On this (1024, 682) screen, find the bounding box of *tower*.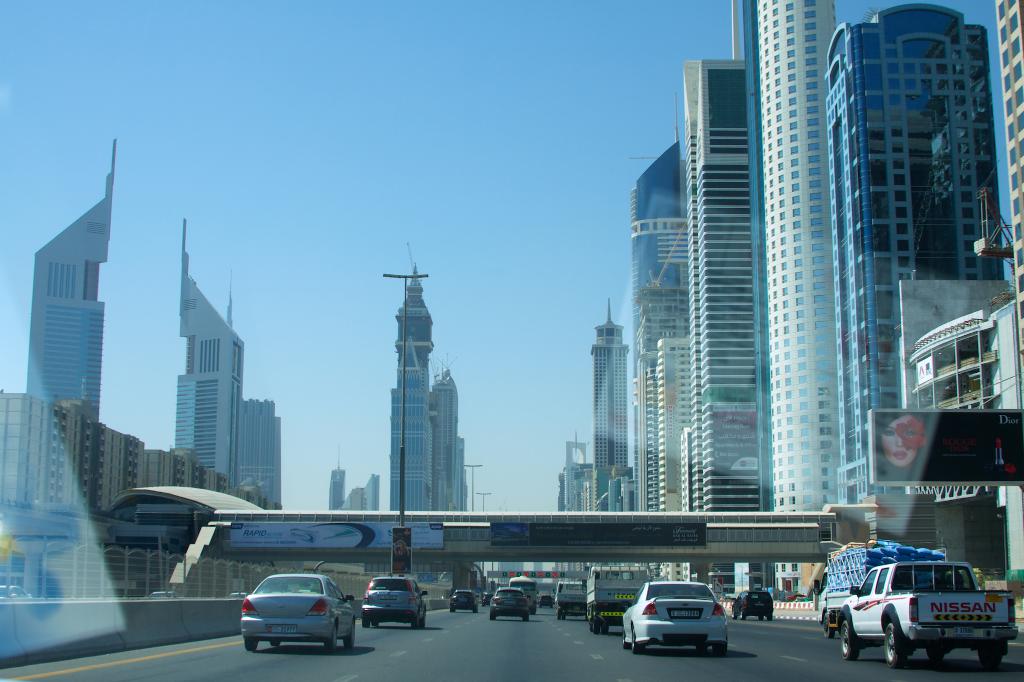
Bounding box: pyautogui.locateOnScreen(585, 321, 639, 513).
